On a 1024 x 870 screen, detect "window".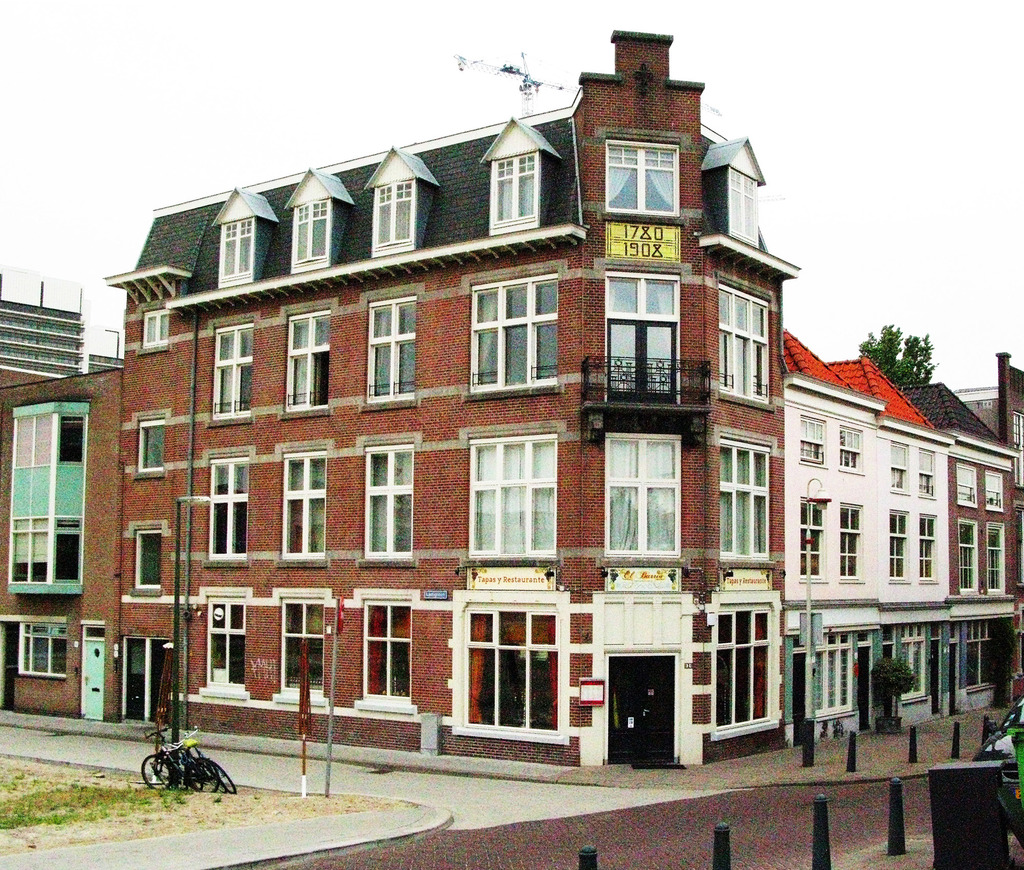
{"x1": 604, "y1": 137, "x2": 680, "y2": 218}.
